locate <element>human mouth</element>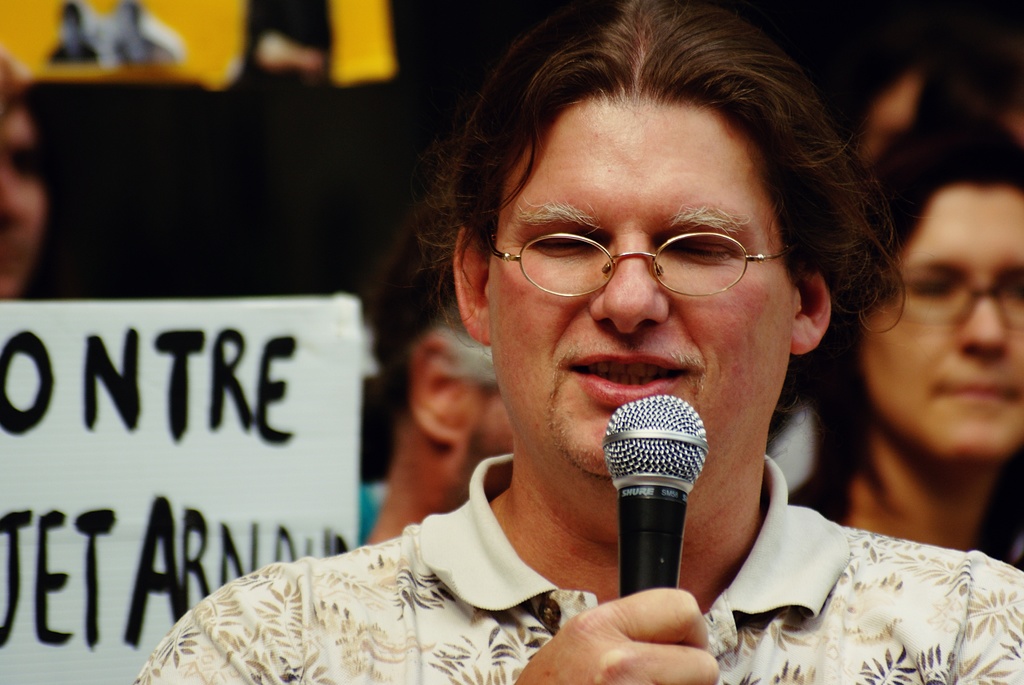
925 374 1021 434
